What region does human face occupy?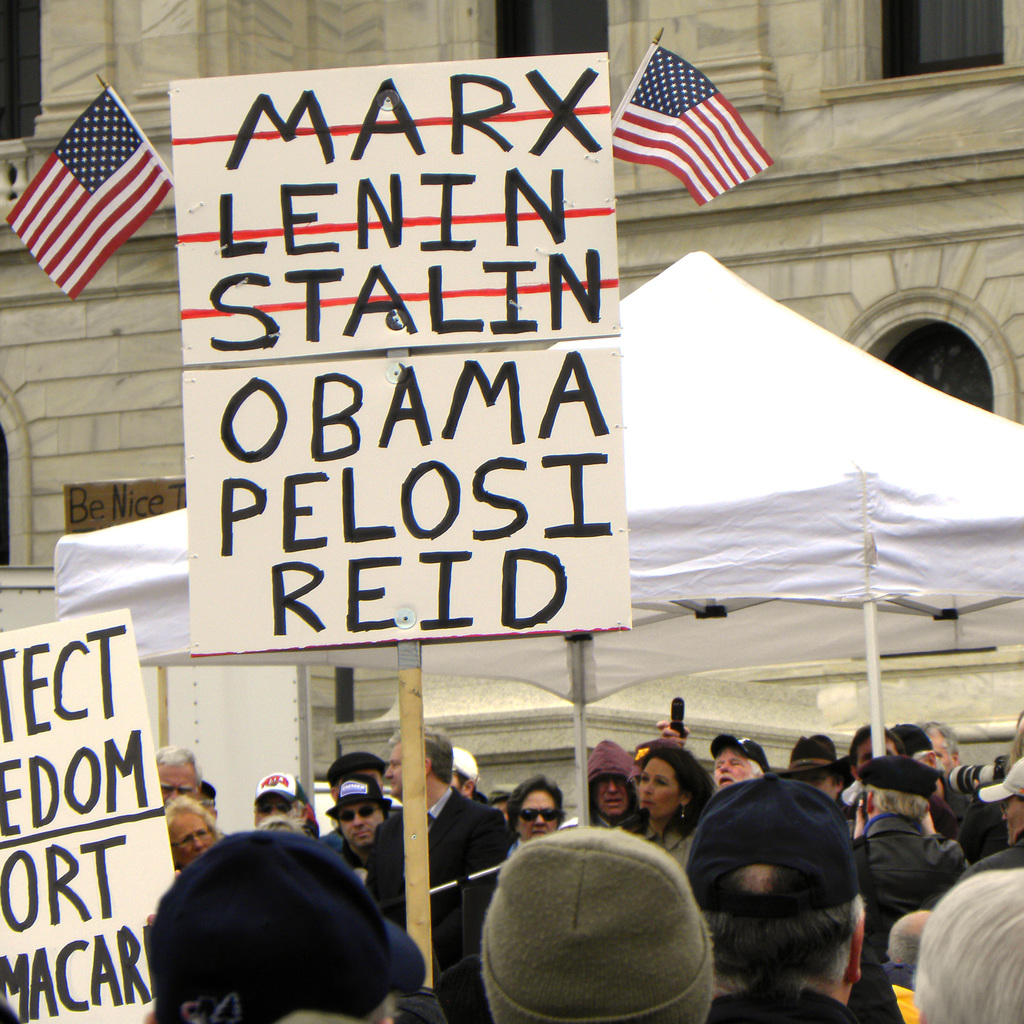
(x1=1000, y1=796, x2=1023, y2=845).
